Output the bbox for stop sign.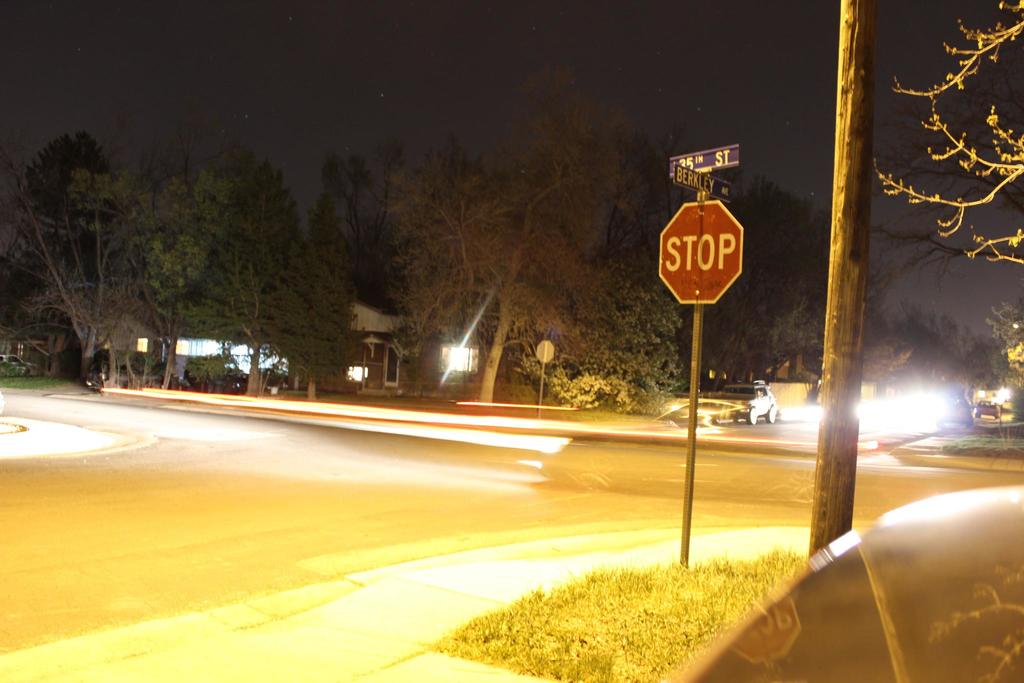
<box>657,199,745,307</box>.
